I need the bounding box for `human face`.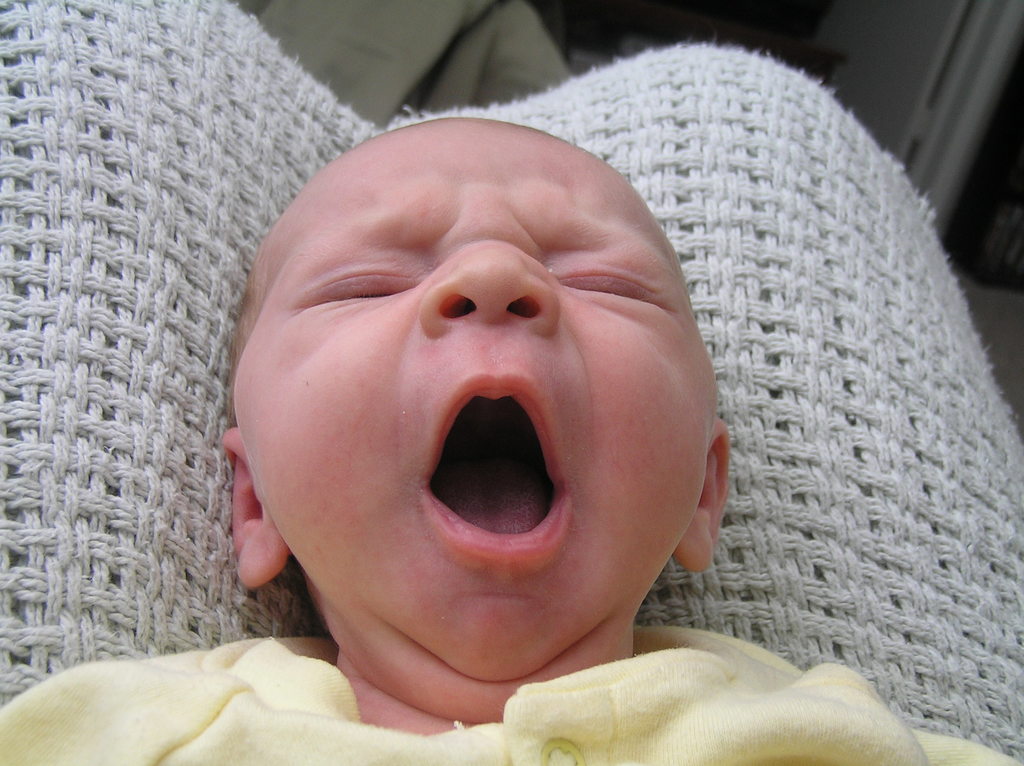
Here it is: [left=230, top=113, right=717, bottom=681].
